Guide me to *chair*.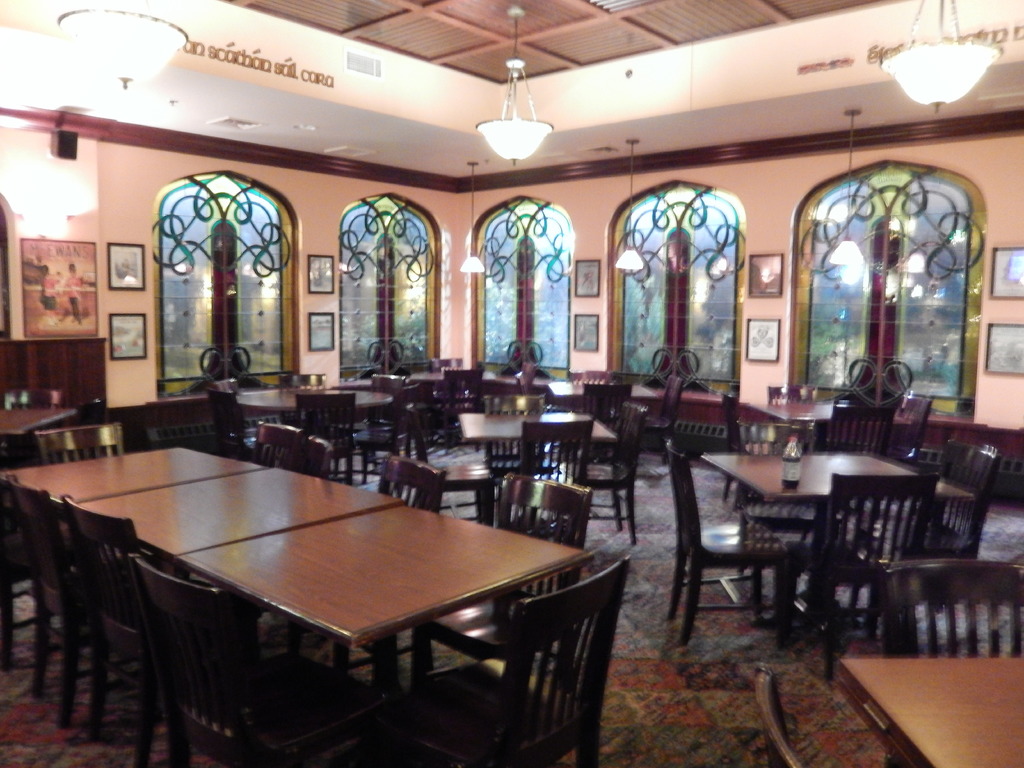
Guidance: [644,380,694,466].
